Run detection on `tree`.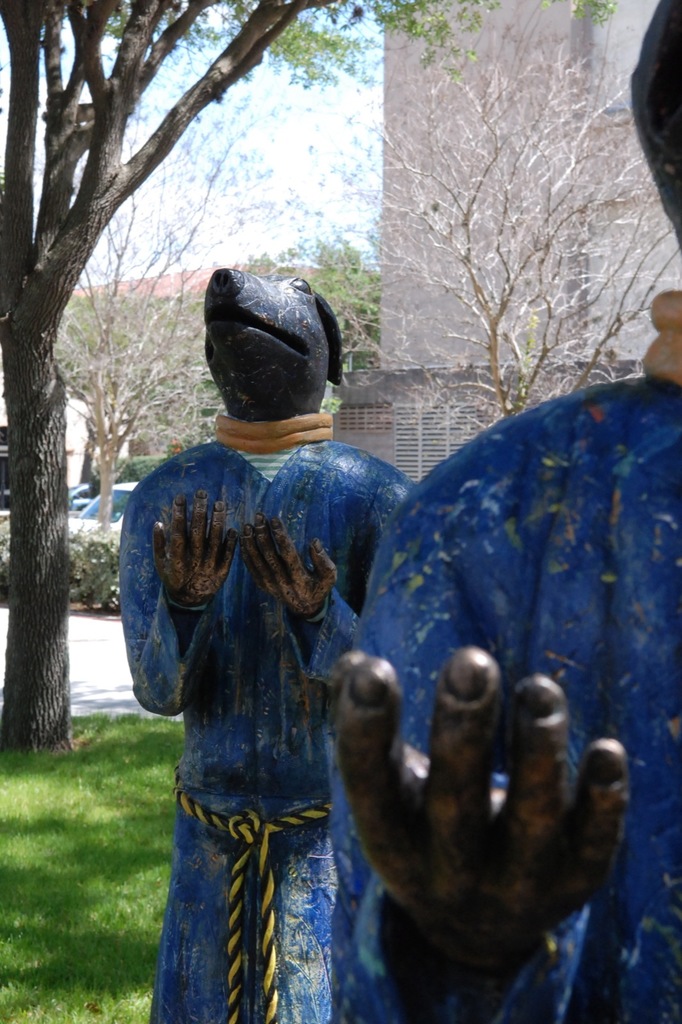
Result: (left=0, top=0, right=485, bottom=750).
